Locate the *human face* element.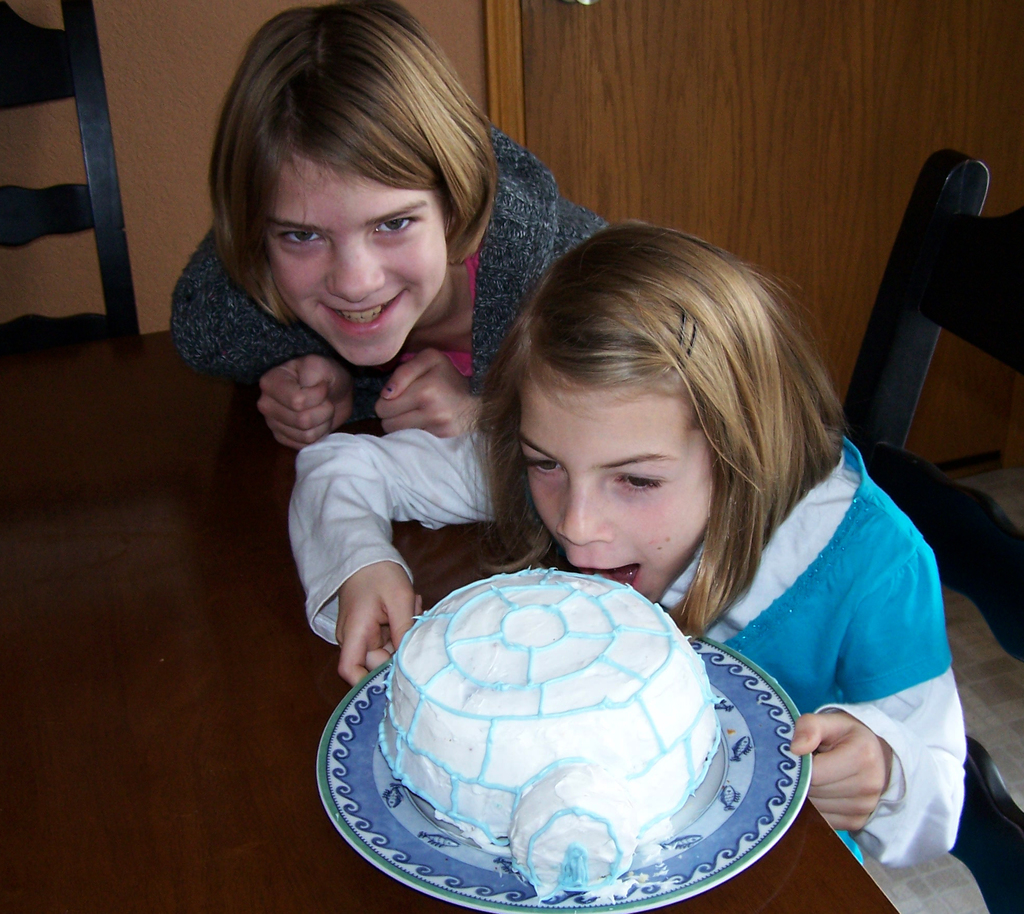
Element bbox: crop(522, 373, 715, 600).
